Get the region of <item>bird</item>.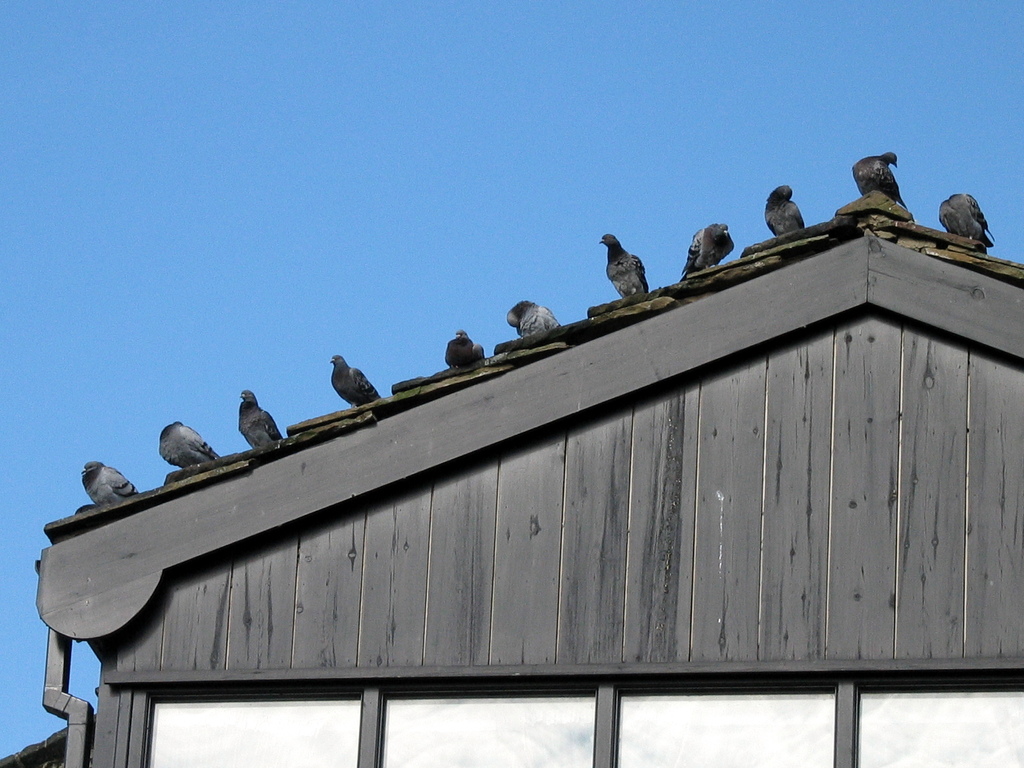
[left=674, top=217, right=747, bottom=278].
